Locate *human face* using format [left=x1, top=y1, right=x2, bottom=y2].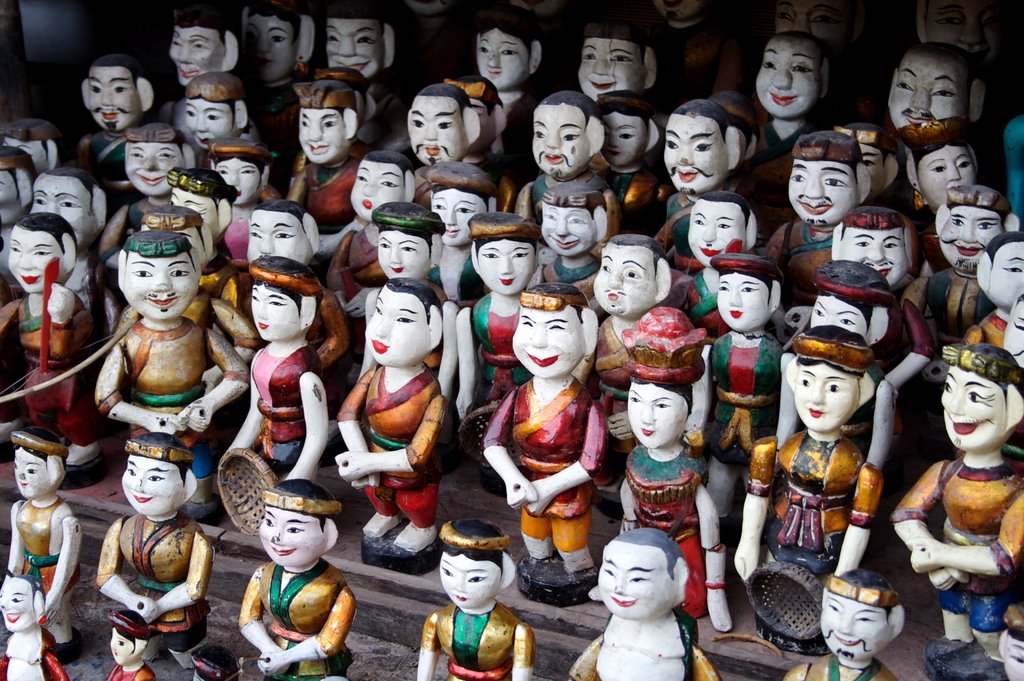
[left=717, top=272, right=765, bottom=330].
